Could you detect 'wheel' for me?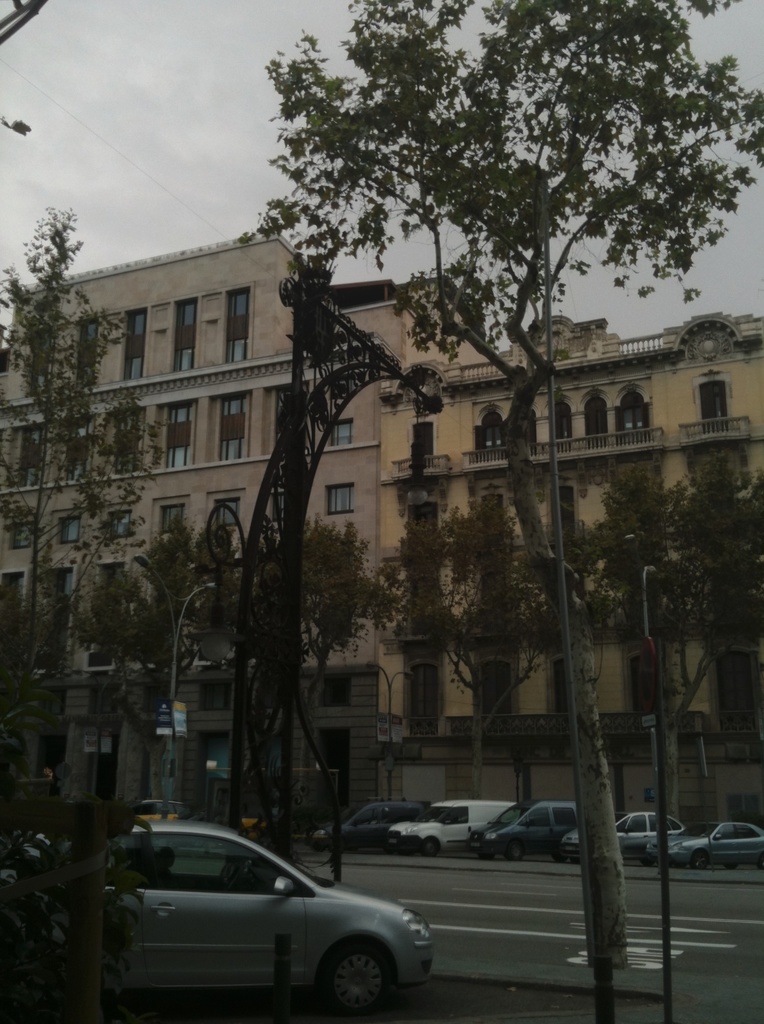
Detection result: 427,835,444,858.
